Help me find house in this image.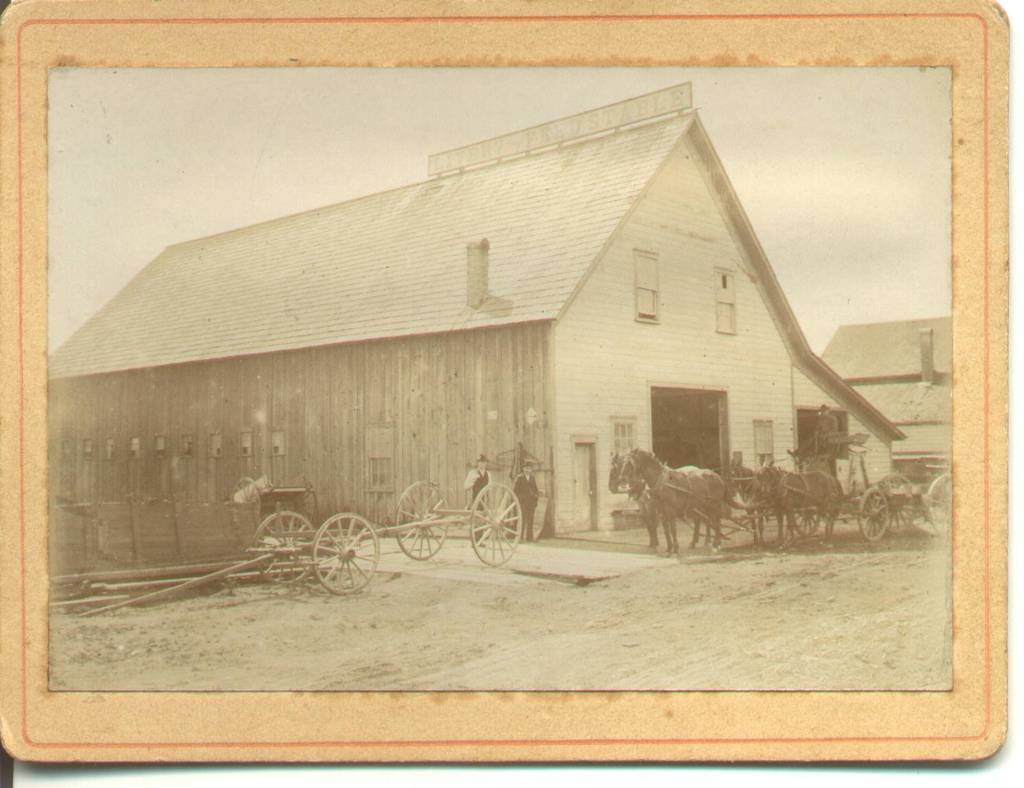
Found it: 805, 318, 951, 510.
